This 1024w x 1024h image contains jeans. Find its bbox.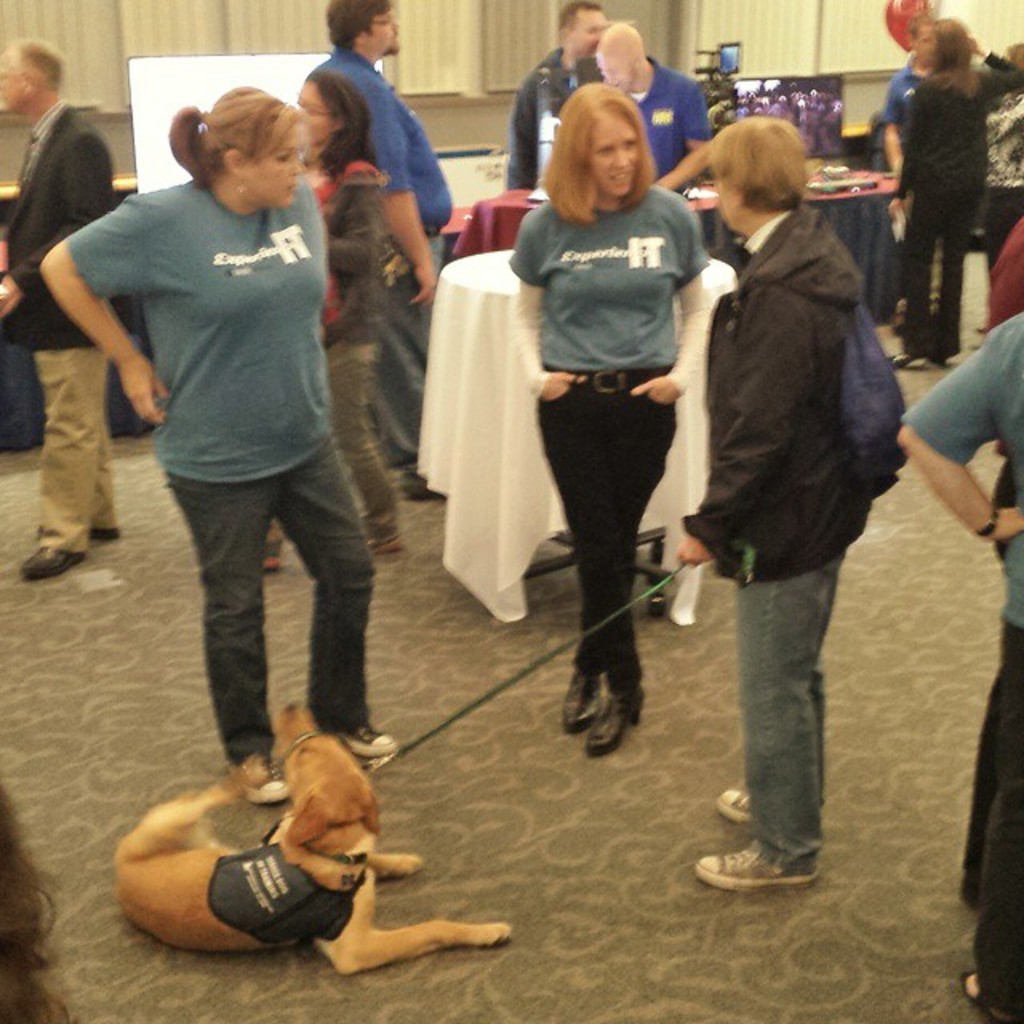
select_region(139, 448, 389, 797).
